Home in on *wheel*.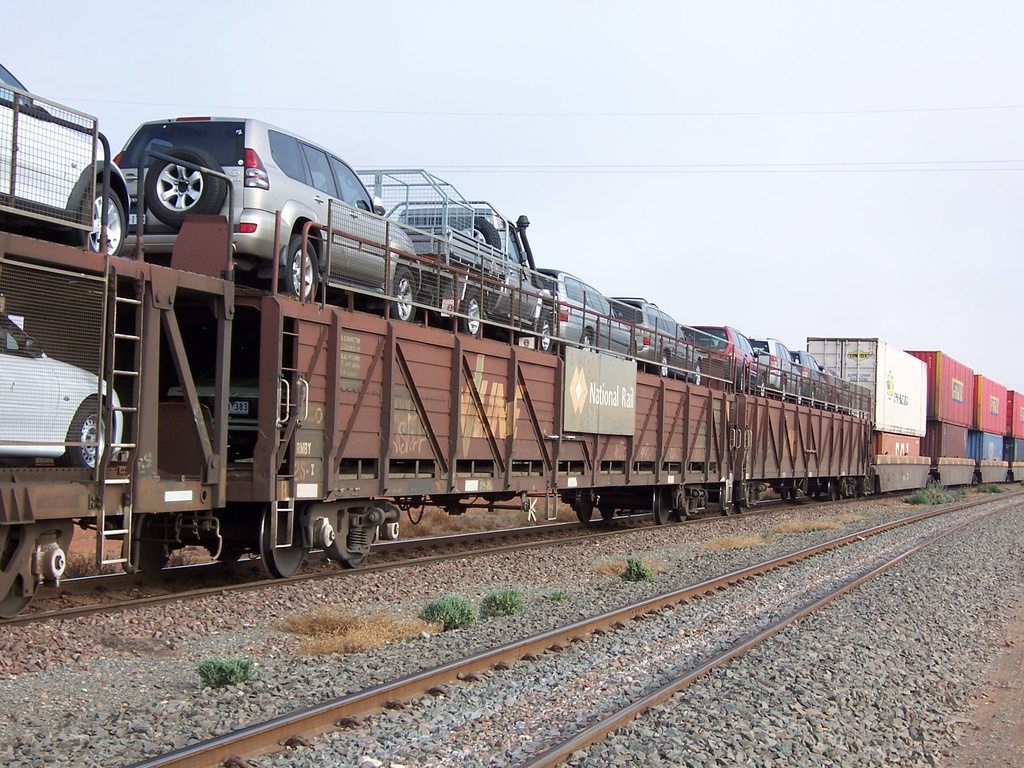
Homed in at [left=0, top=556, right=38, bottom=620].
